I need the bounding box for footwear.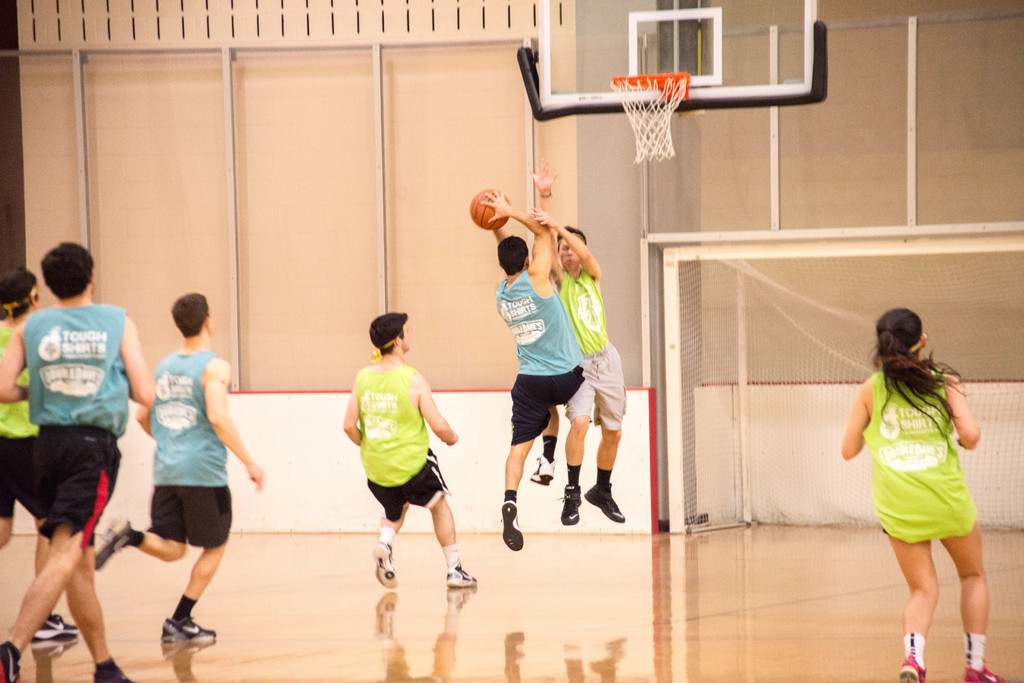
Here it is: 0/646/24/682.
